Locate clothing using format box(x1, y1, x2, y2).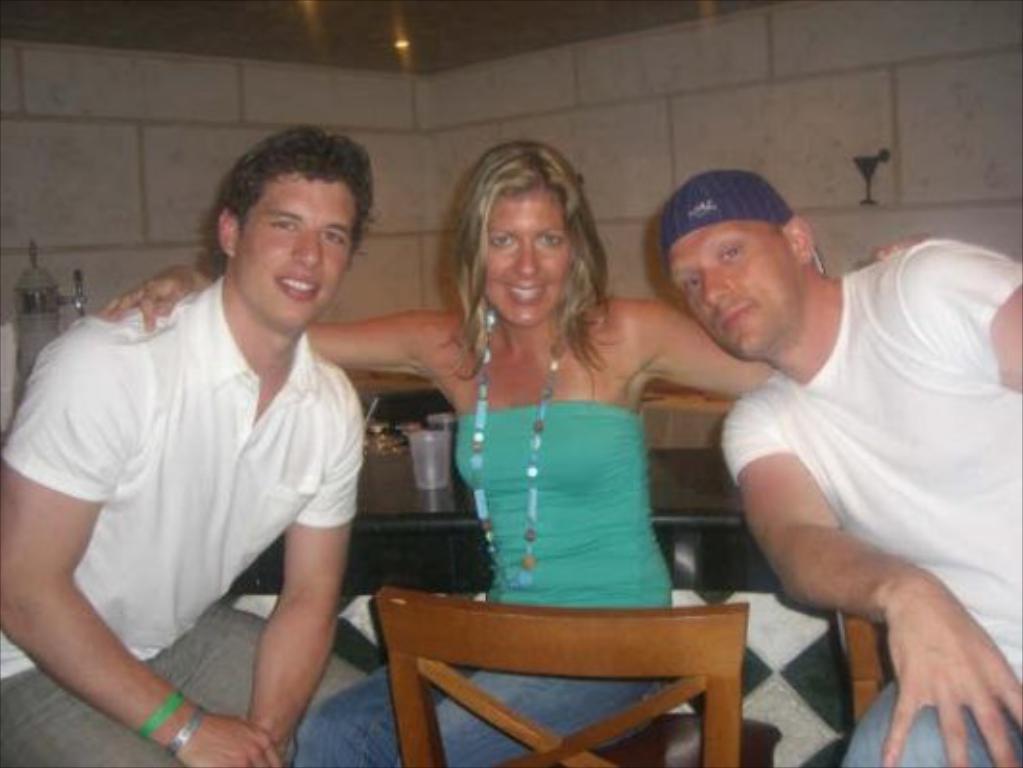
box(294, 413, 674, 766).
